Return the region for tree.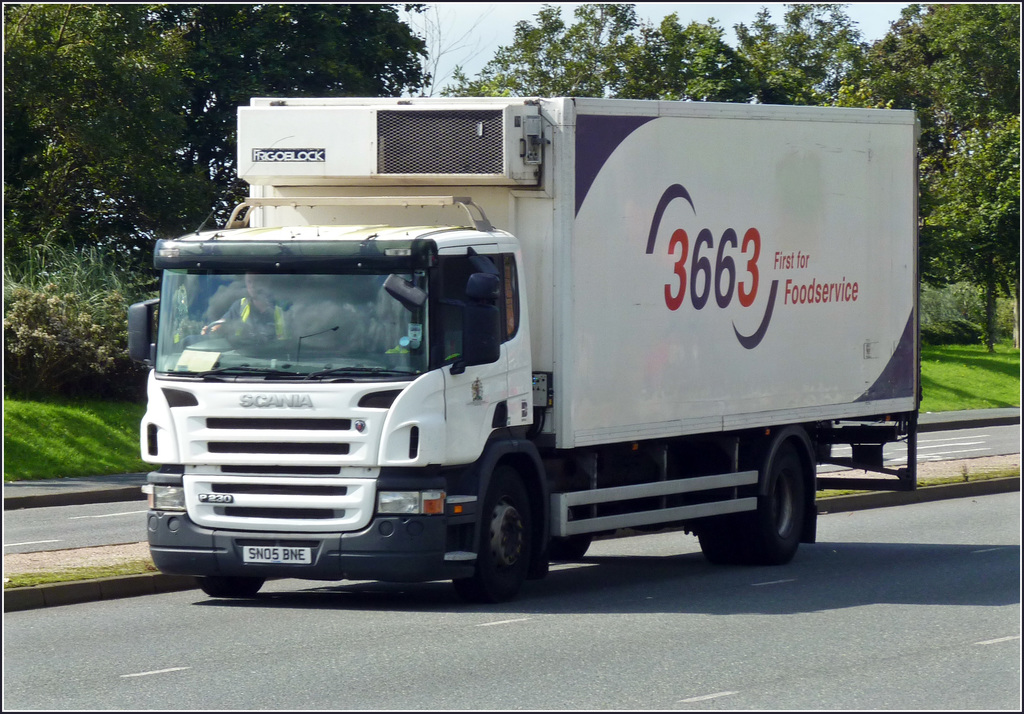
(5,8,435,245).
